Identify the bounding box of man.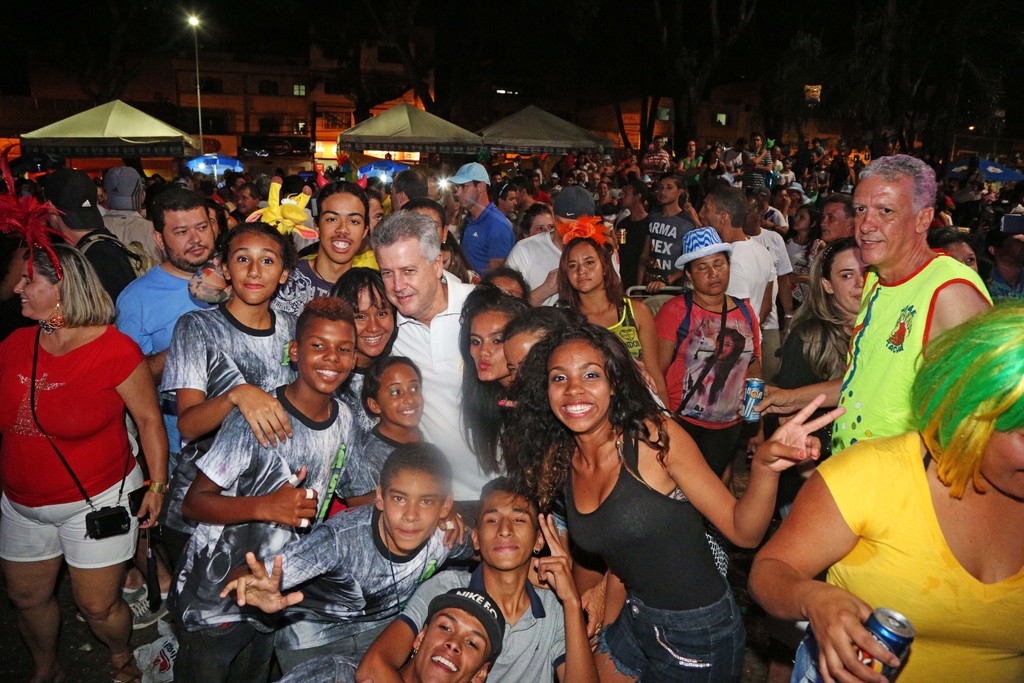
select_region(225, 186, 257, 231).
